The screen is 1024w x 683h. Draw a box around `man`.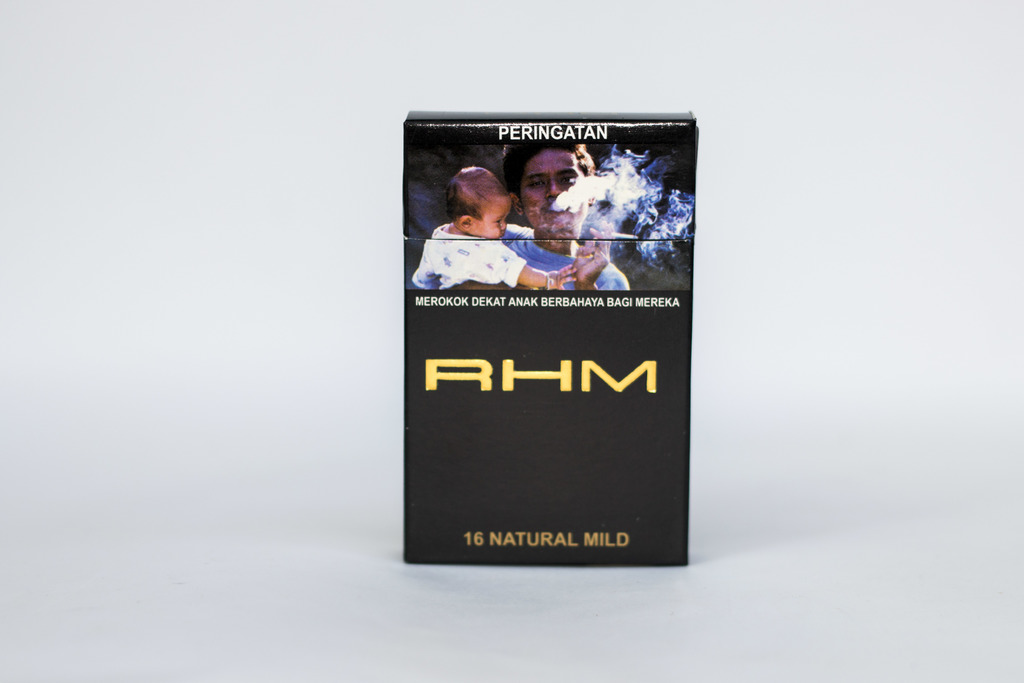
locate(498, 138, 631, 293).
